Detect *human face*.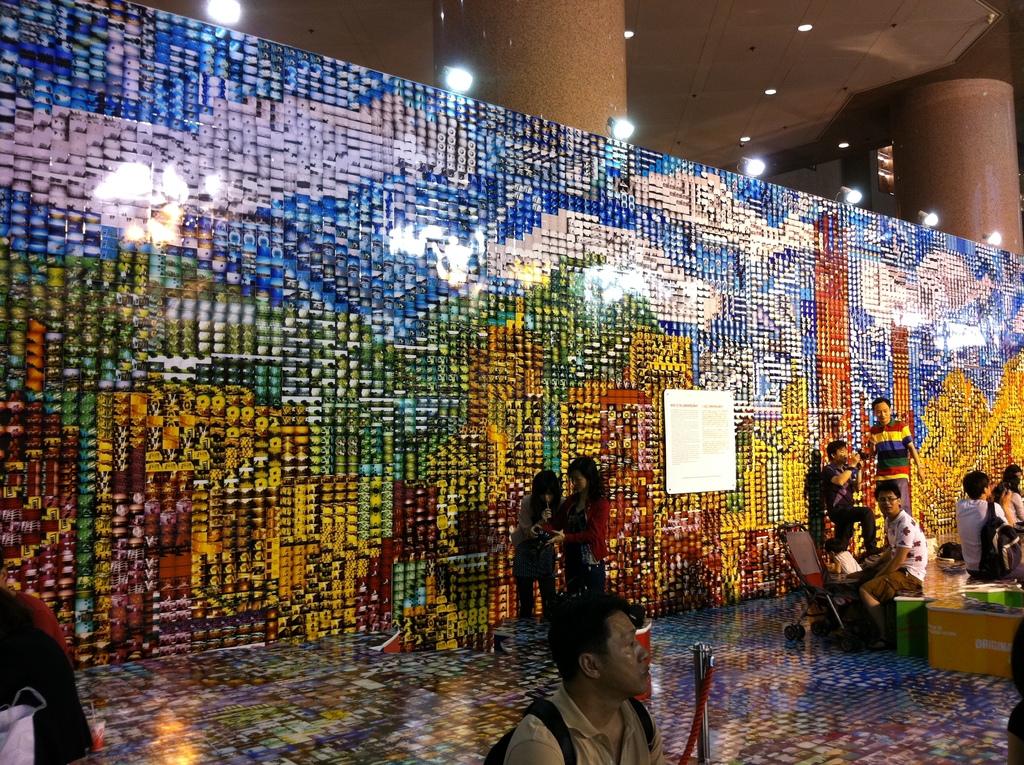
Detected at locate(876, 493, 900, 514).
